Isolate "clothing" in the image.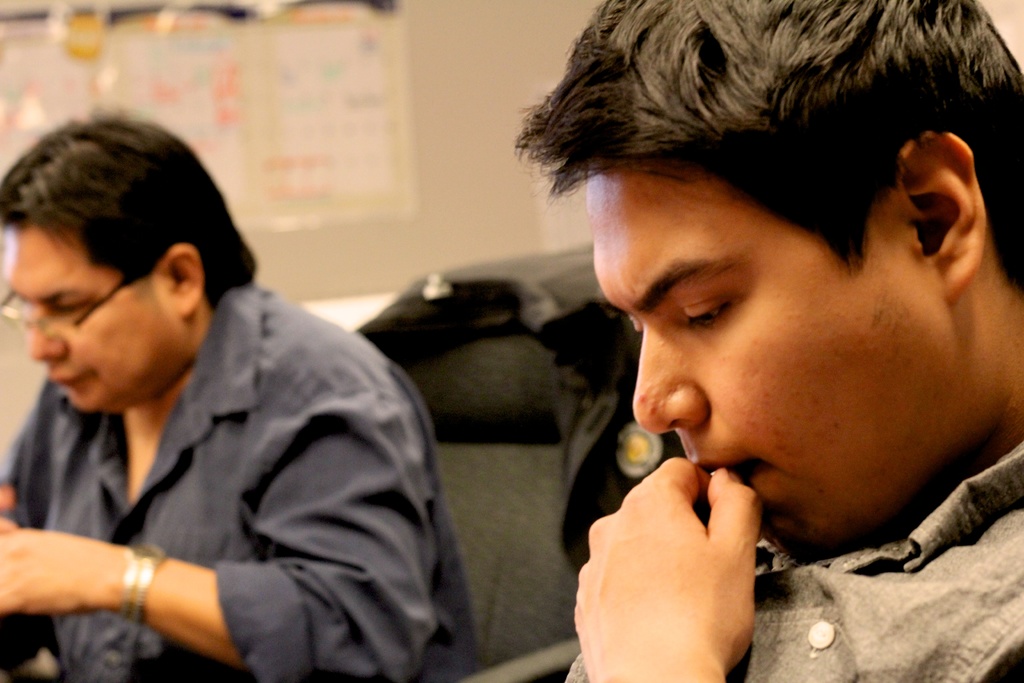
Isolated region: 0/272/514/682.
